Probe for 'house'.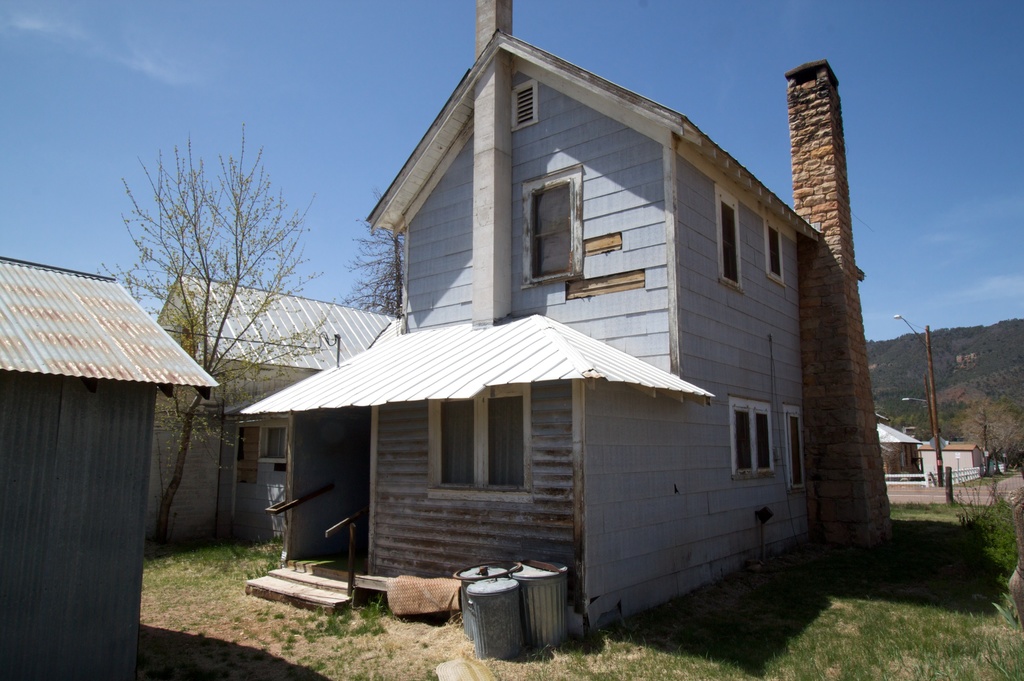
Probe result: pyautogui.locateOnScreen(911, 434, 991, 485).
